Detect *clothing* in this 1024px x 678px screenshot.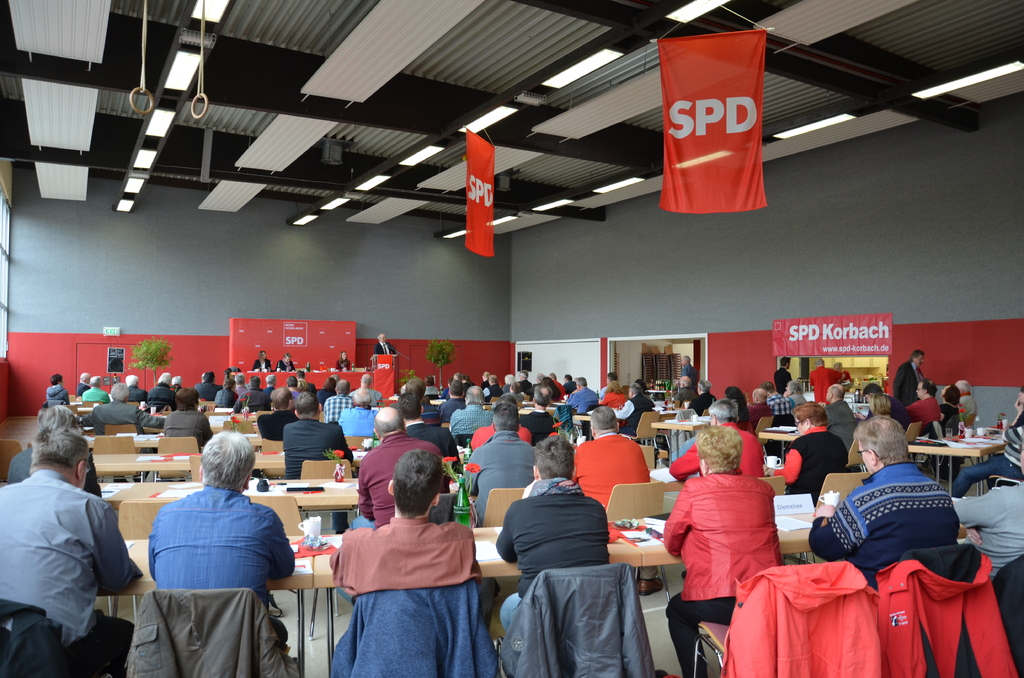
Detection: left=164, top=406, right=219, bottom=441.
